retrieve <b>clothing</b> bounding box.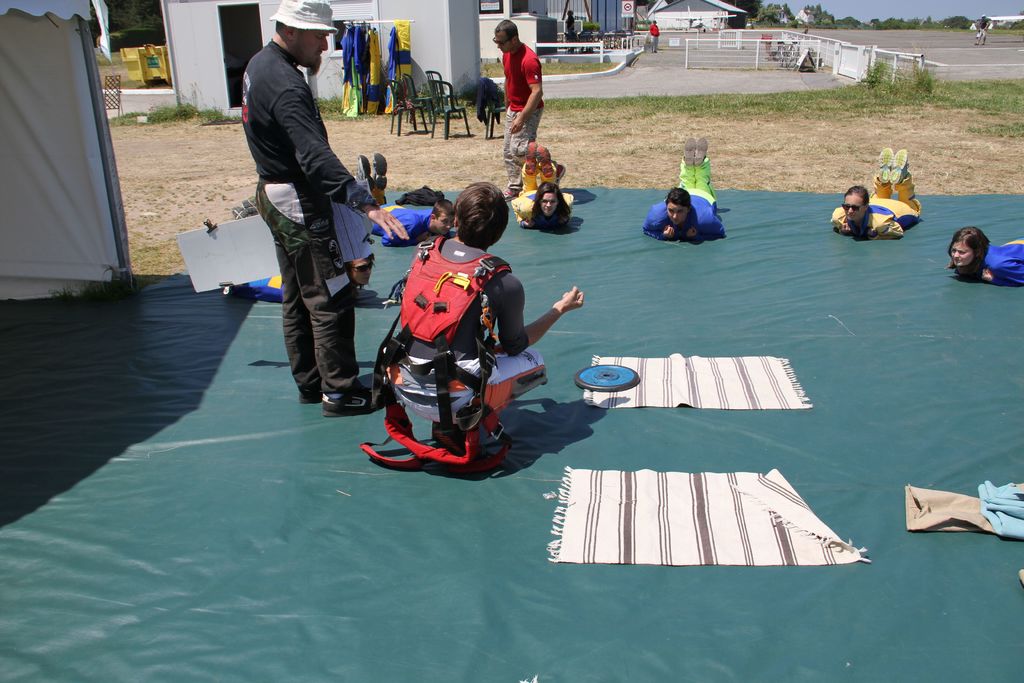
Bounding box: crop(641, 197, 717, 240).
